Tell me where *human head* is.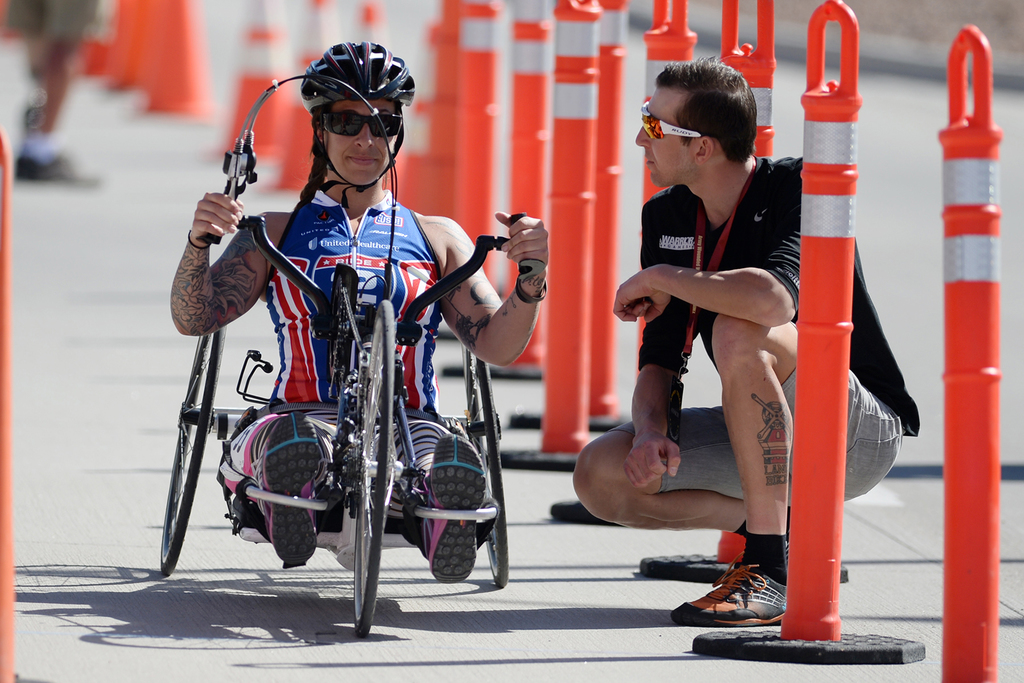
*human head* is at 634, 55, 758, 189.
